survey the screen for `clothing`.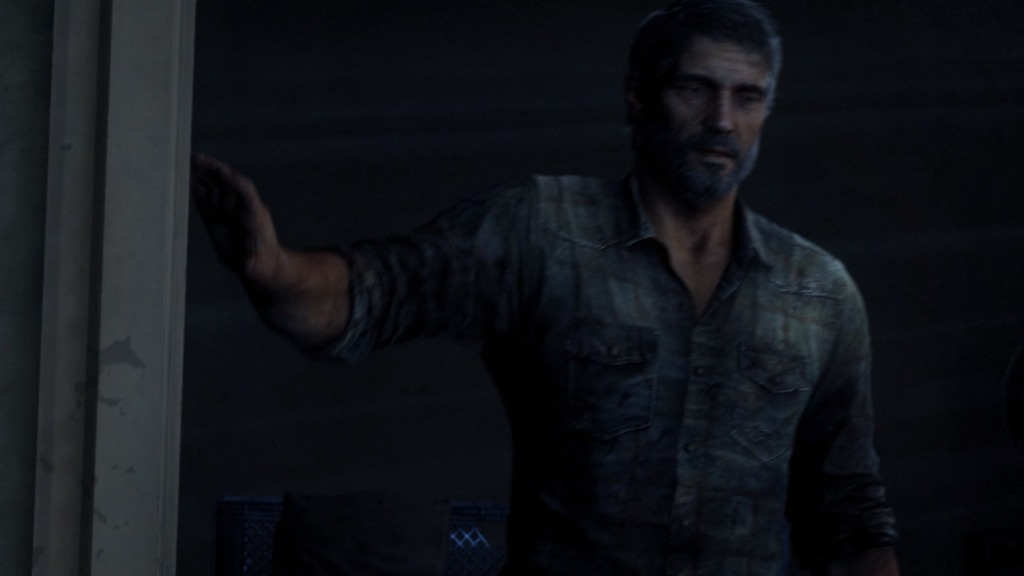
Survey found: bbox=[244, 71, 904, 559].
